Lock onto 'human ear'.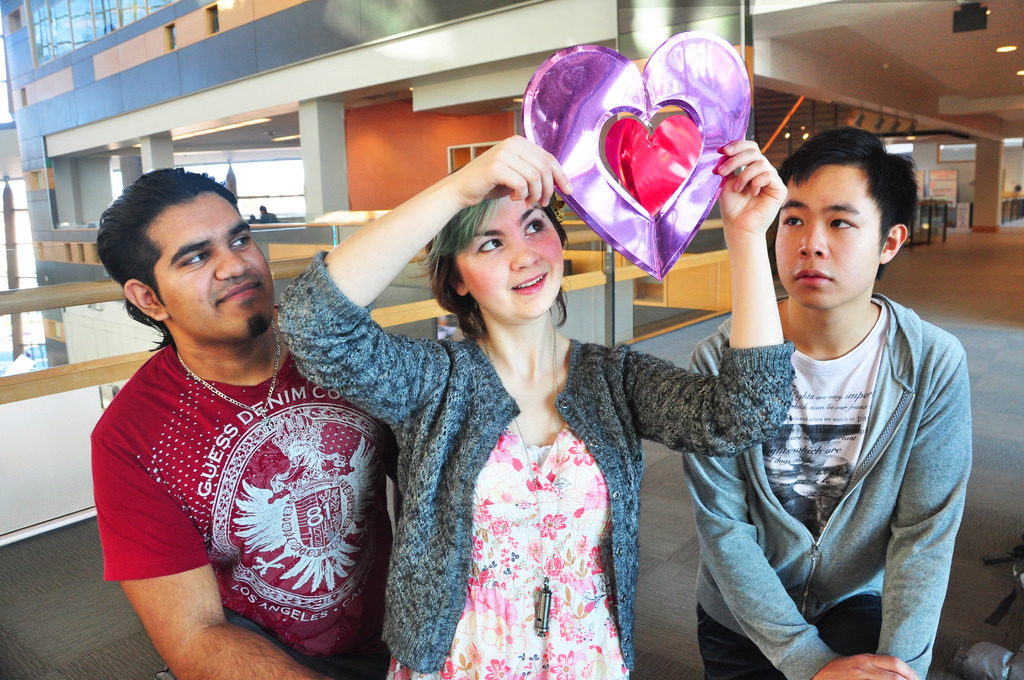
Locked: box(450, 267, 467, 298).
